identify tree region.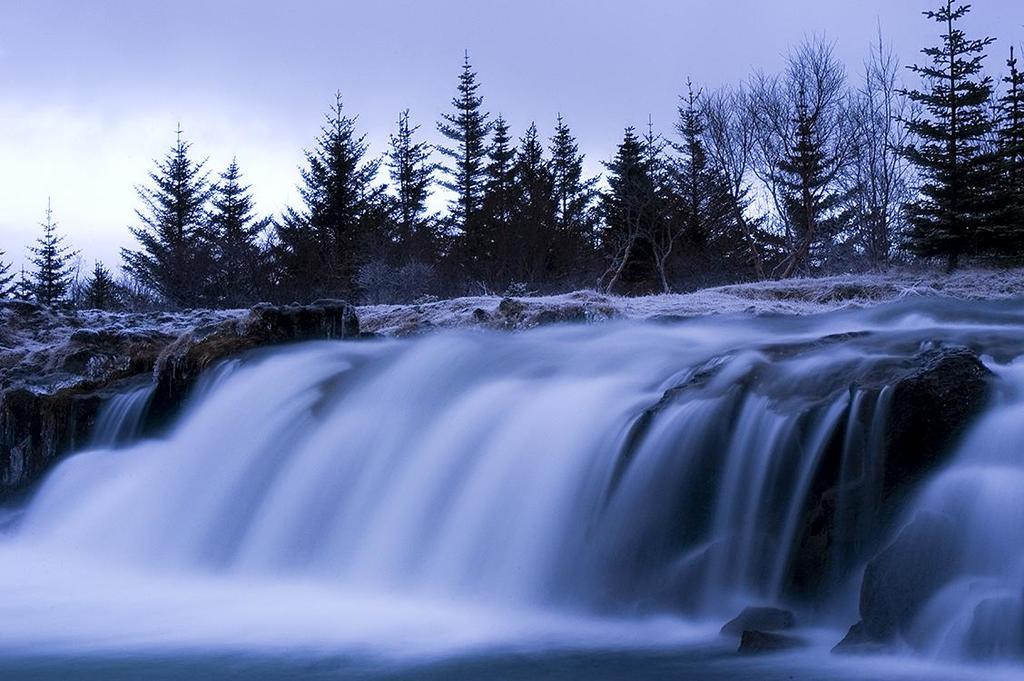
Region: 597 128 677 272.
